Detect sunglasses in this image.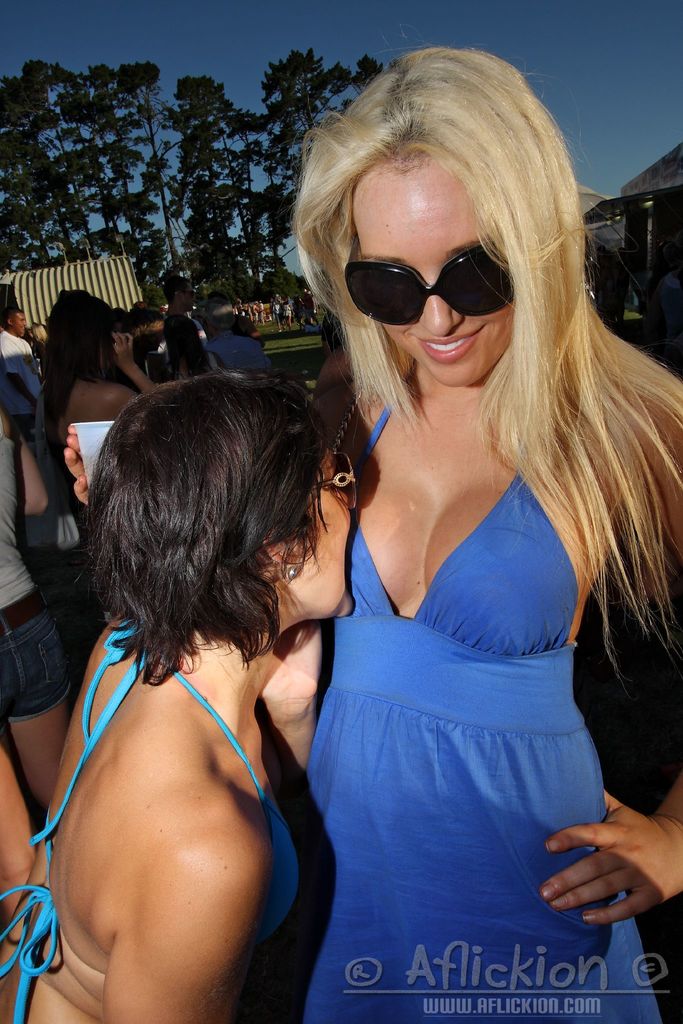
Detection: crop(341, 235, 513, 330).
